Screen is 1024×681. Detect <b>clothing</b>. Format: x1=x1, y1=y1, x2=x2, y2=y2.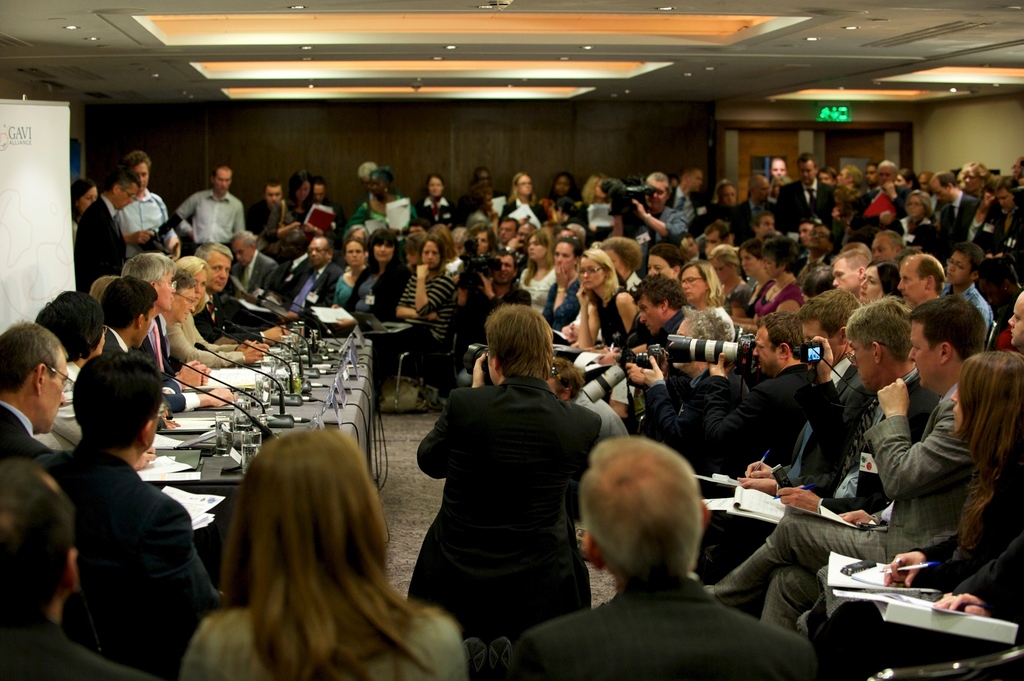
x1=779, y1=178, x2=836, y2=228.
